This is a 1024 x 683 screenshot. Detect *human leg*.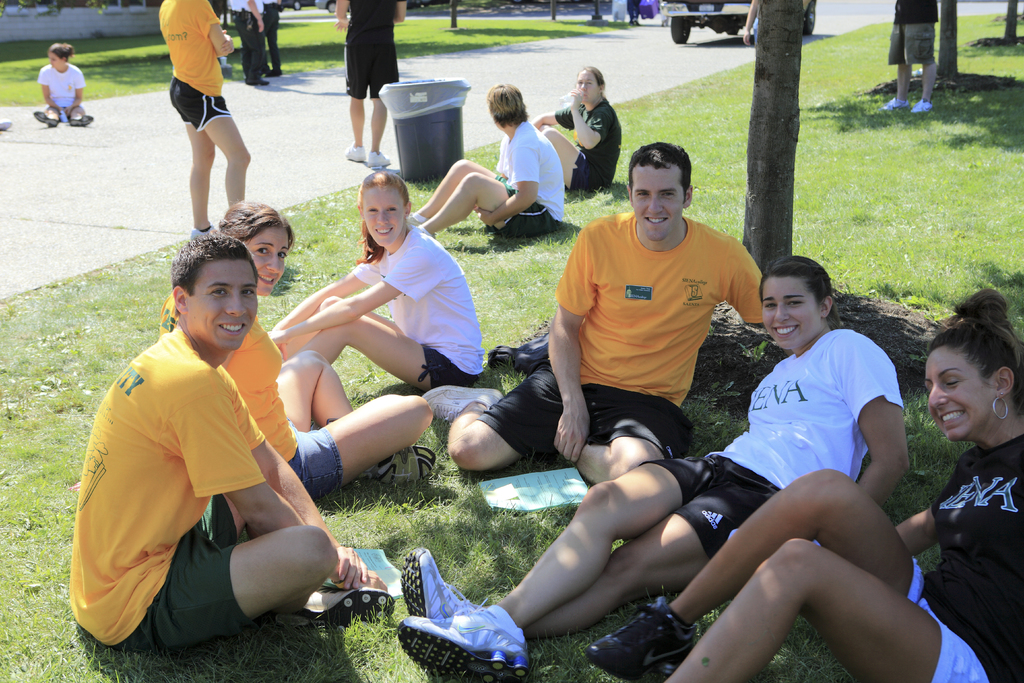
<region>344, 33, 367, 162</region>.
